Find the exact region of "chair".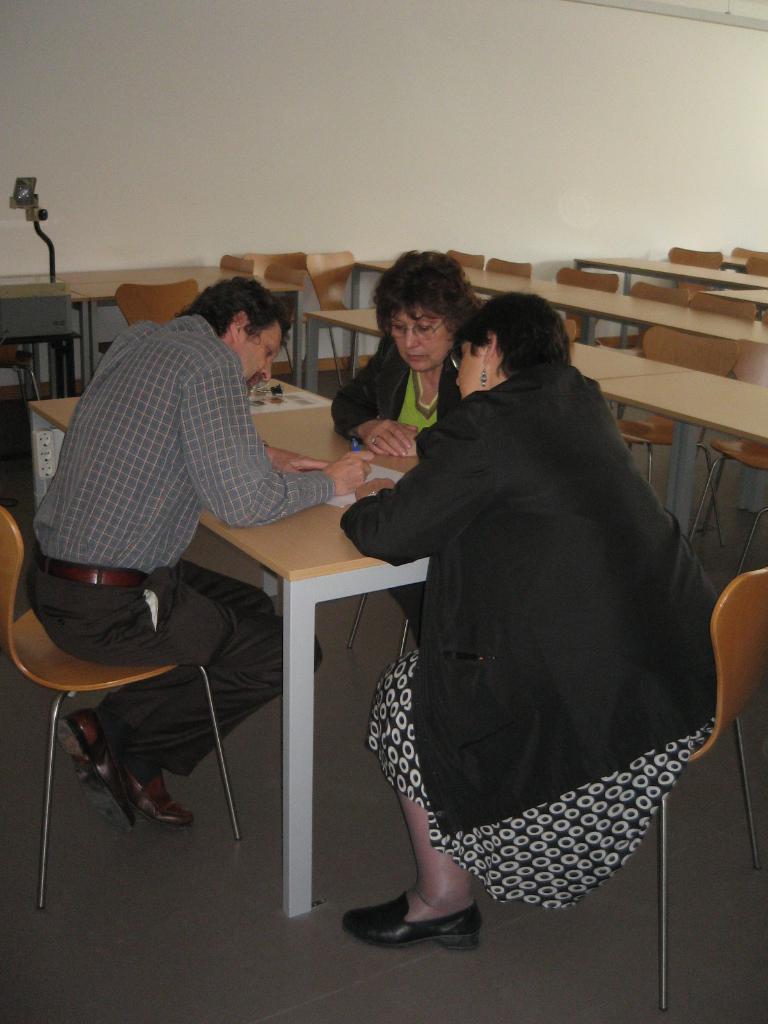
Exact region: crop(672, 246, 726, 274).
